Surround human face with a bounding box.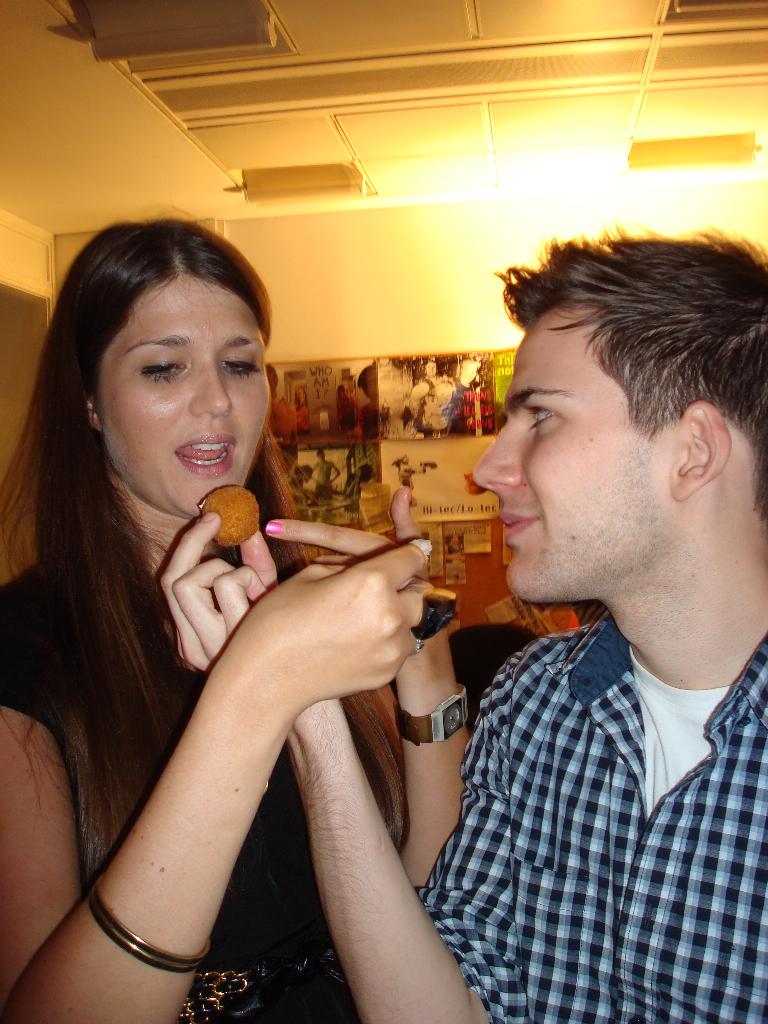
105,271,269,518.
